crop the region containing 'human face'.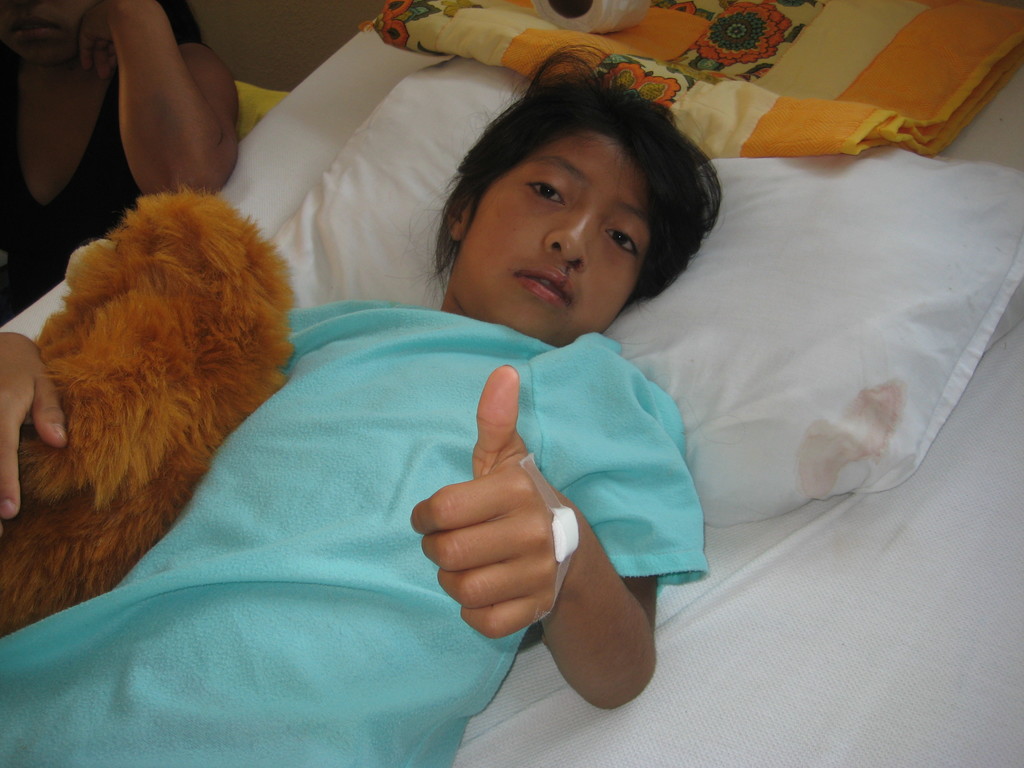
Crop region: x1=0, y1=0, x2=91, y2=66.
